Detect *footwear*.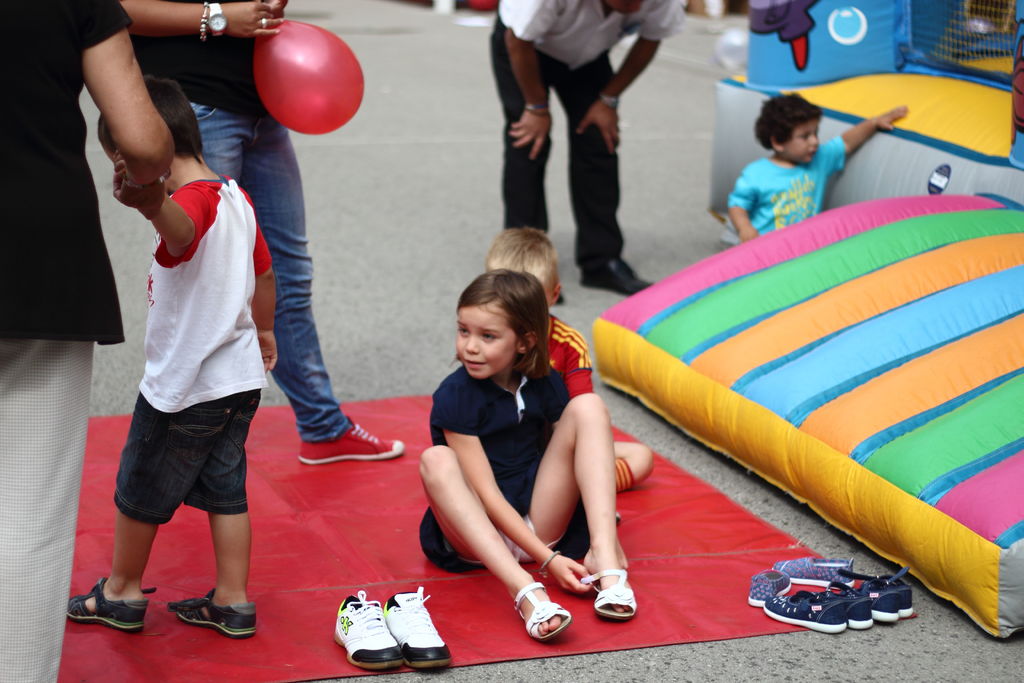
Detected at [167,584,257,643].
